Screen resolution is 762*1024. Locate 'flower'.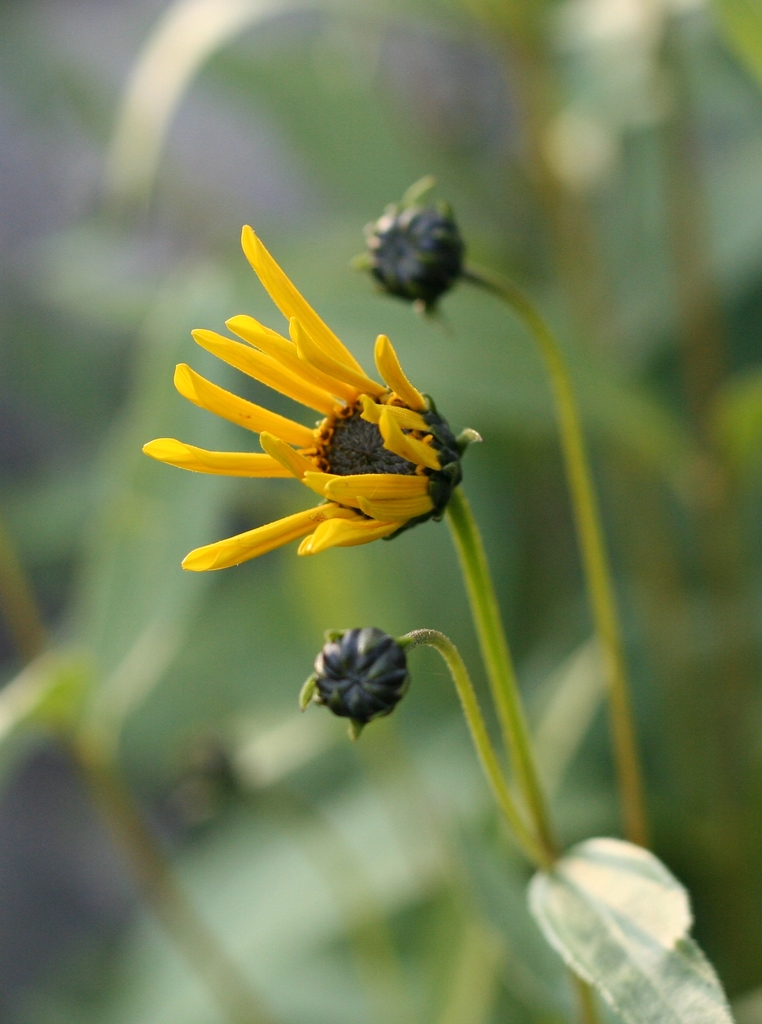
pyautogui.locateOnScreen(300, 625, 413, 740).
